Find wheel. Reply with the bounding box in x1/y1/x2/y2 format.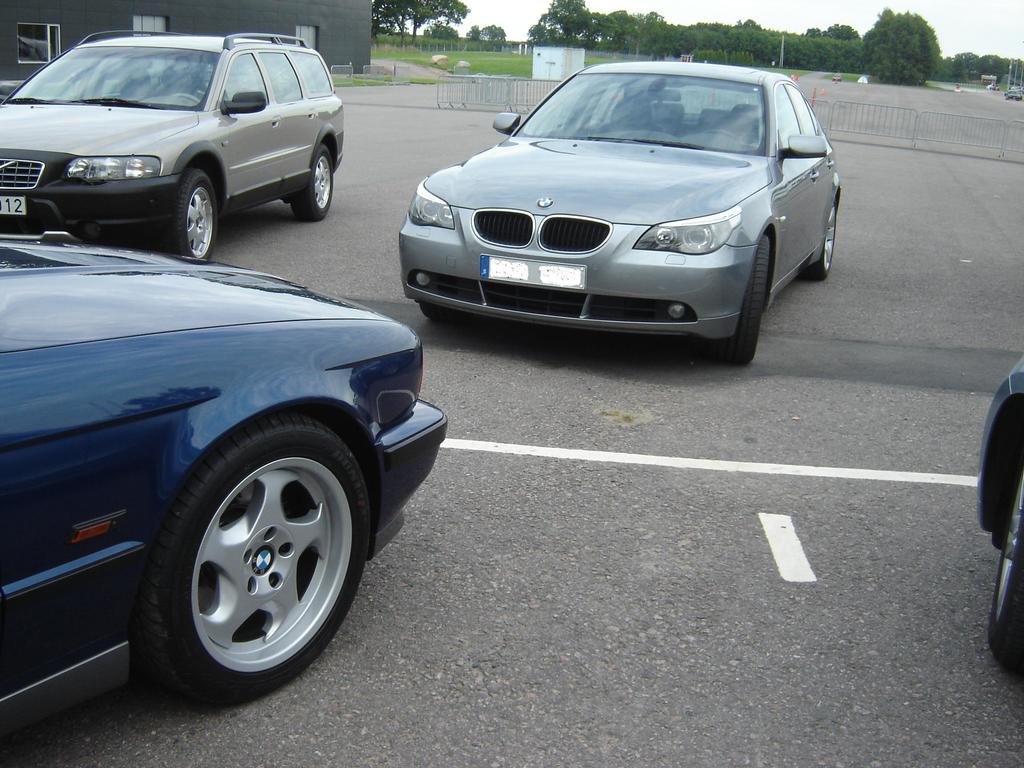
804/196/836/284.
